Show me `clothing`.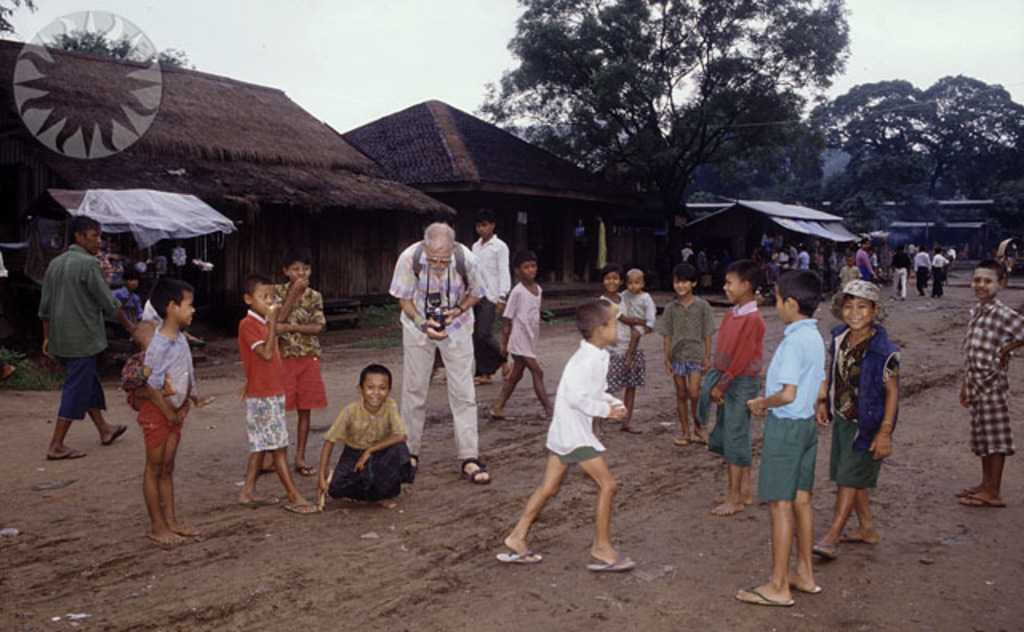
`clothing` is here: 664 299 717 381.
